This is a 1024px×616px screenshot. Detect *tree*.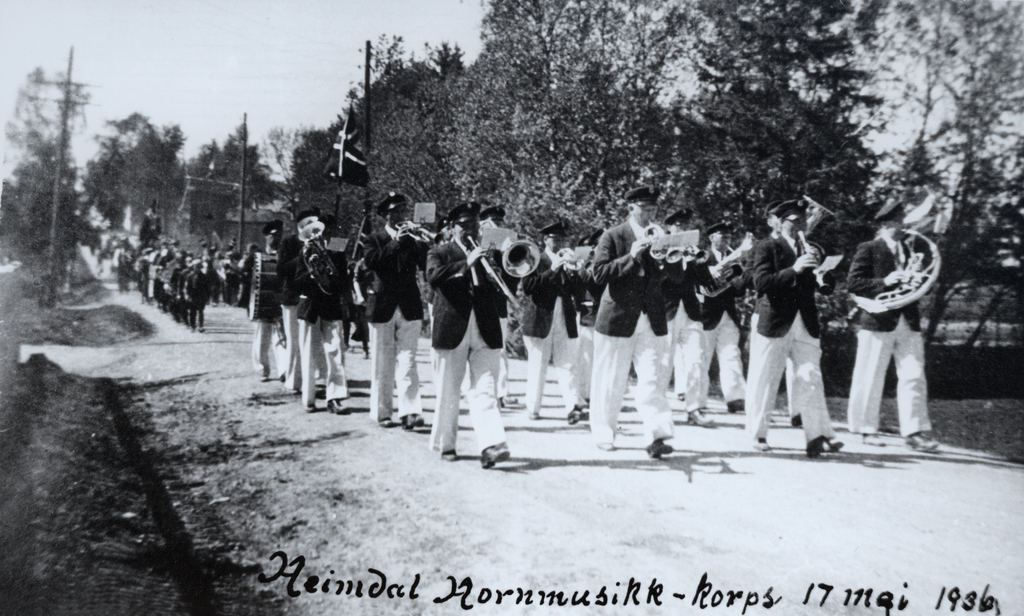
[left=666, top=2, right=913, bottom=251].
